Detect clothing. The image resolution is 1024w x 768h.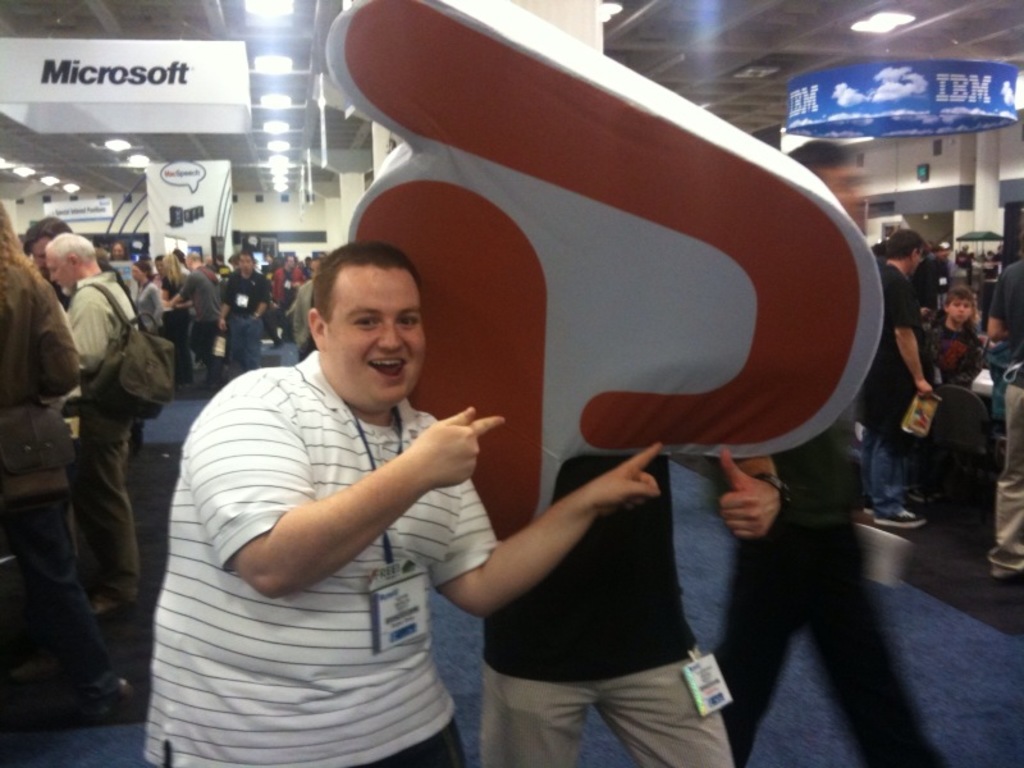
locate(142, 349, 474, 767).
